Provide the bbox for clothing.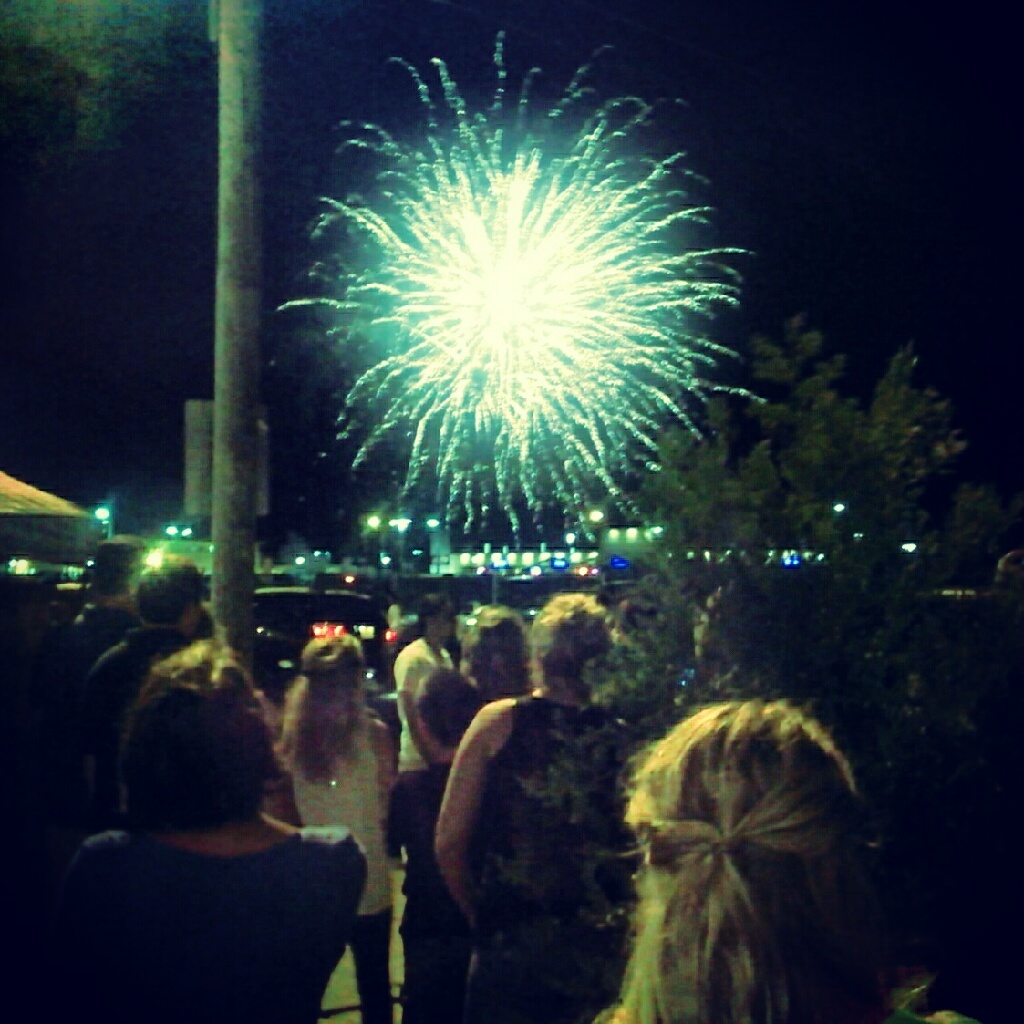
pyautogui.locateOnScreen(70, 835, 375, 1023).
